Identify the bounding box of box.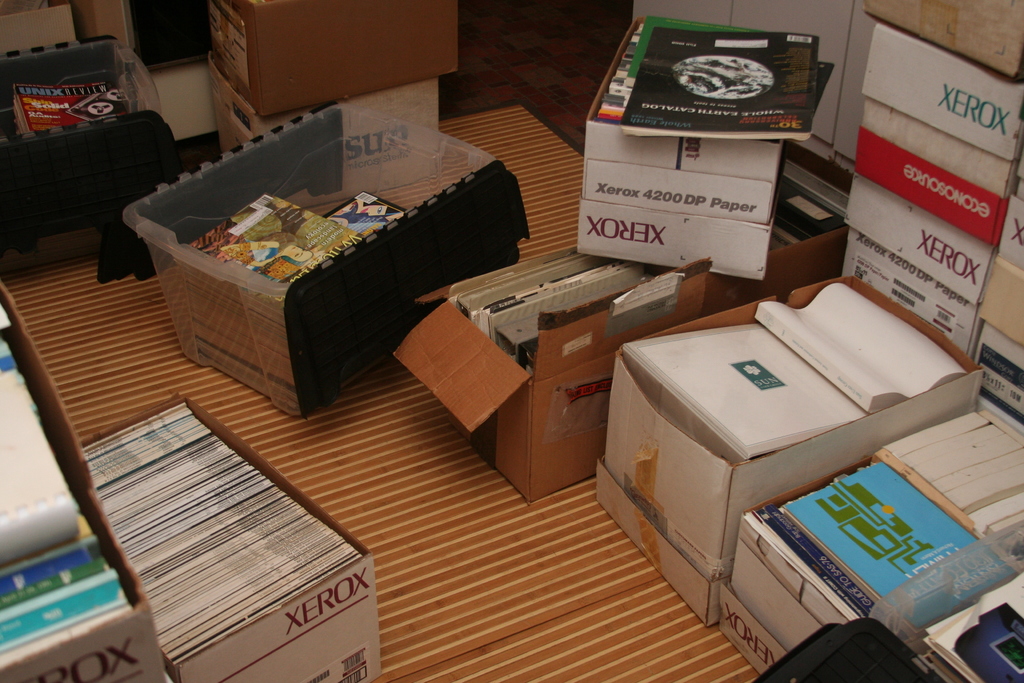
bbox(73, 391, 379, 682).
